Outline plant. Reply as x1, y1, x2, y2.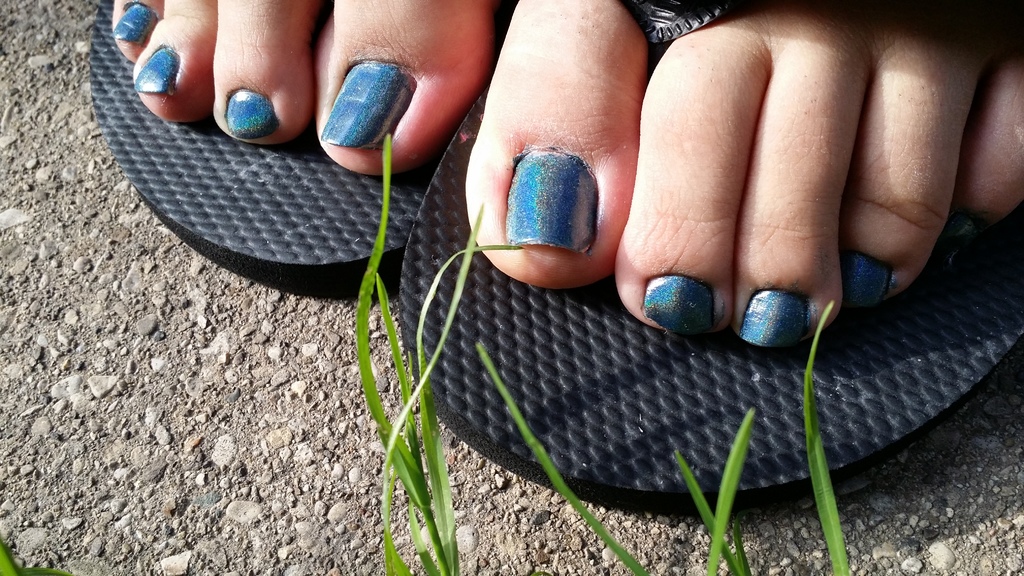
349, 128, 533, 575.
